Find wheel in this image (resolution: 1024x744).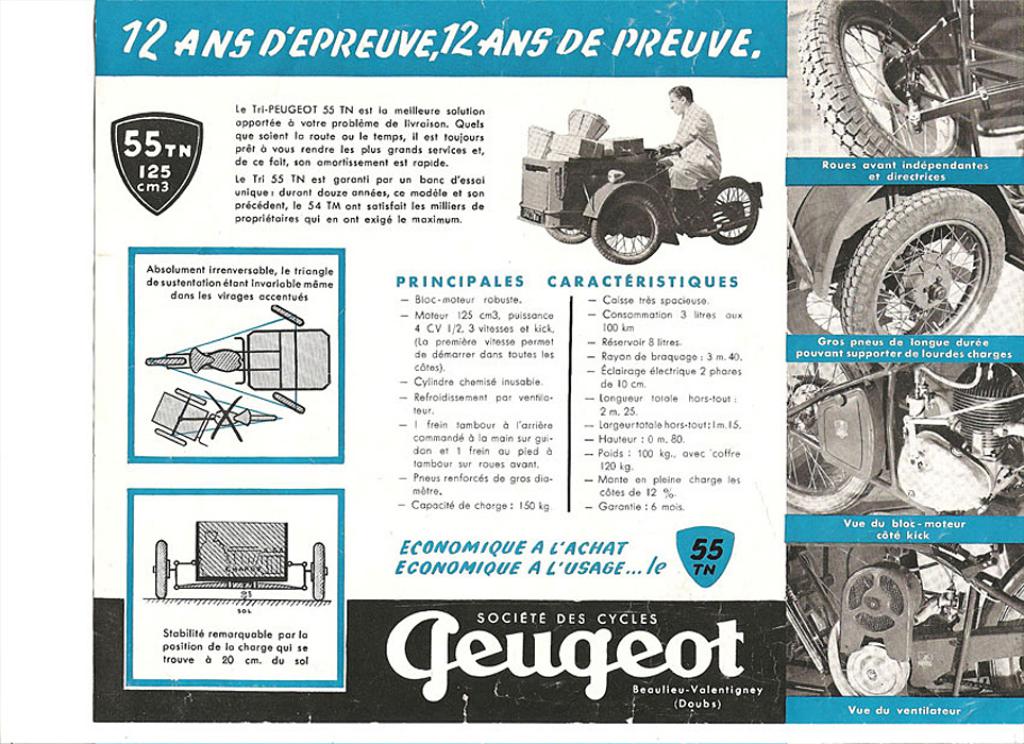
(left=252, top=416, right=276, bottom=422).
